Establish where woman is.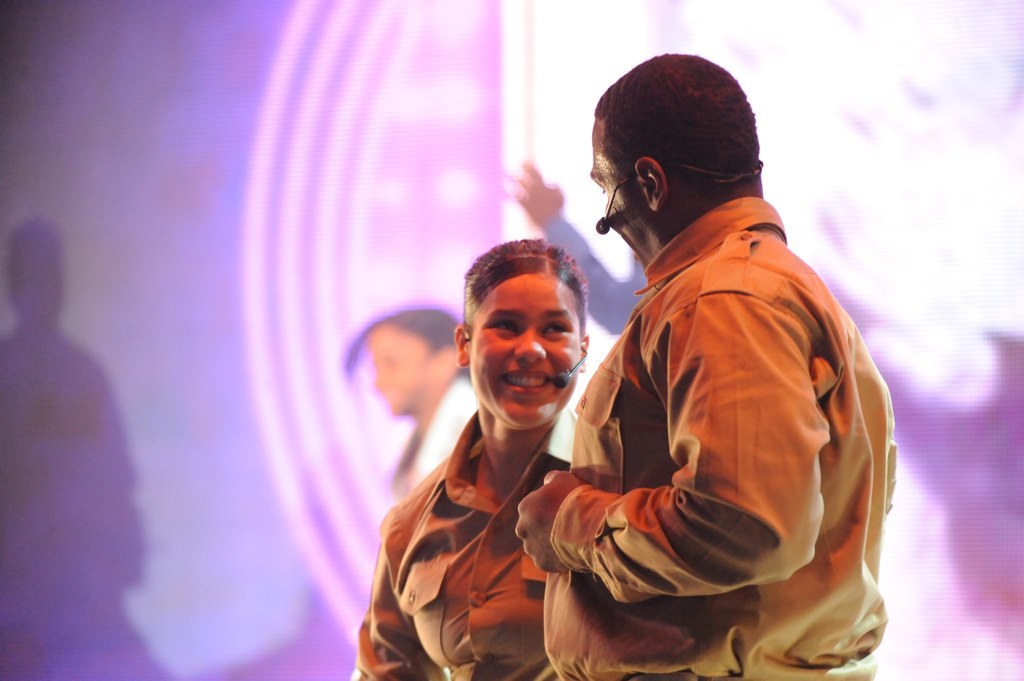
Established at [left=344, top=306, right=479, bottom=487].
